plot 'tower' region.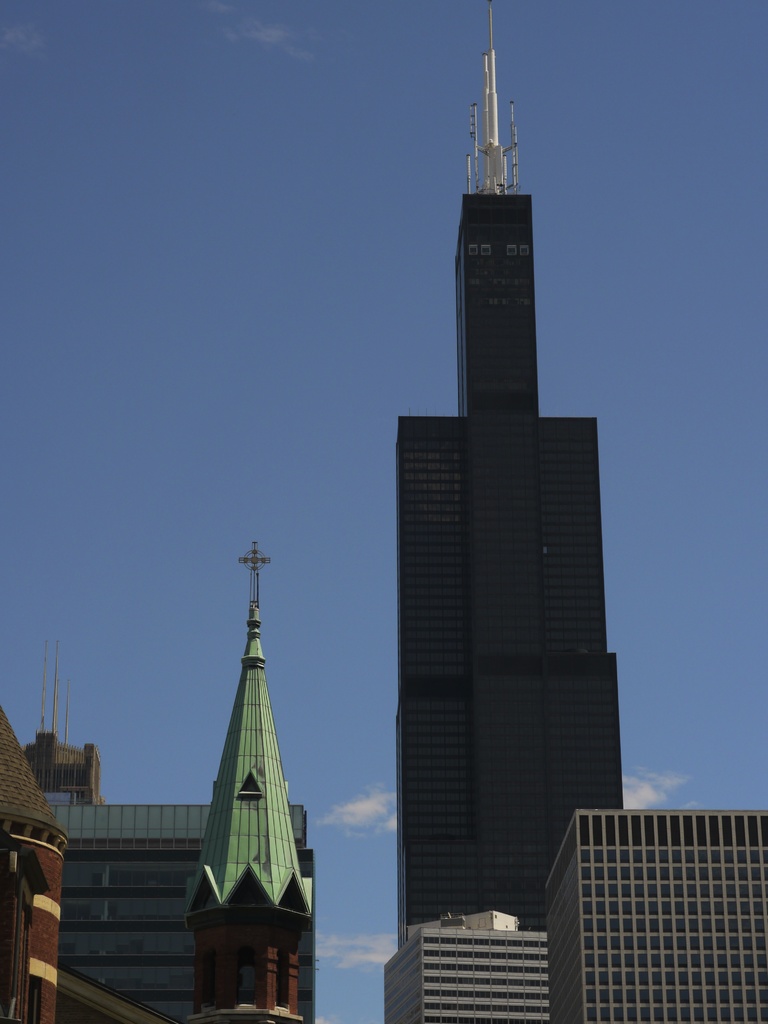
Plotted at rect(0, 715, 65, 1023).
